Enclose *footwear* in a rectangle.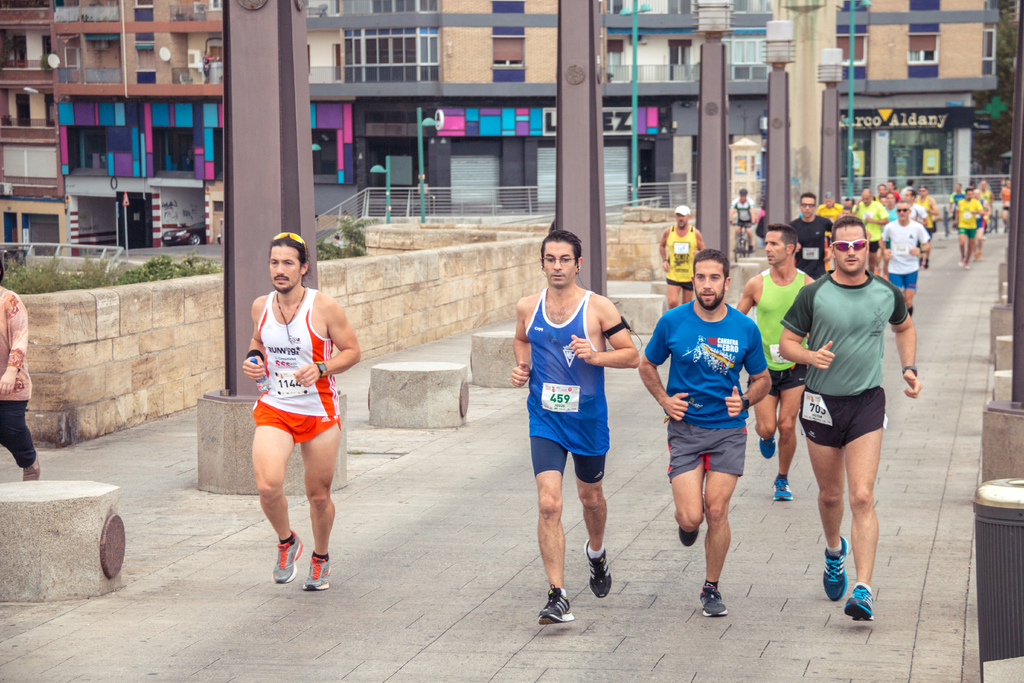
crop(844, 580, 876, 624).
